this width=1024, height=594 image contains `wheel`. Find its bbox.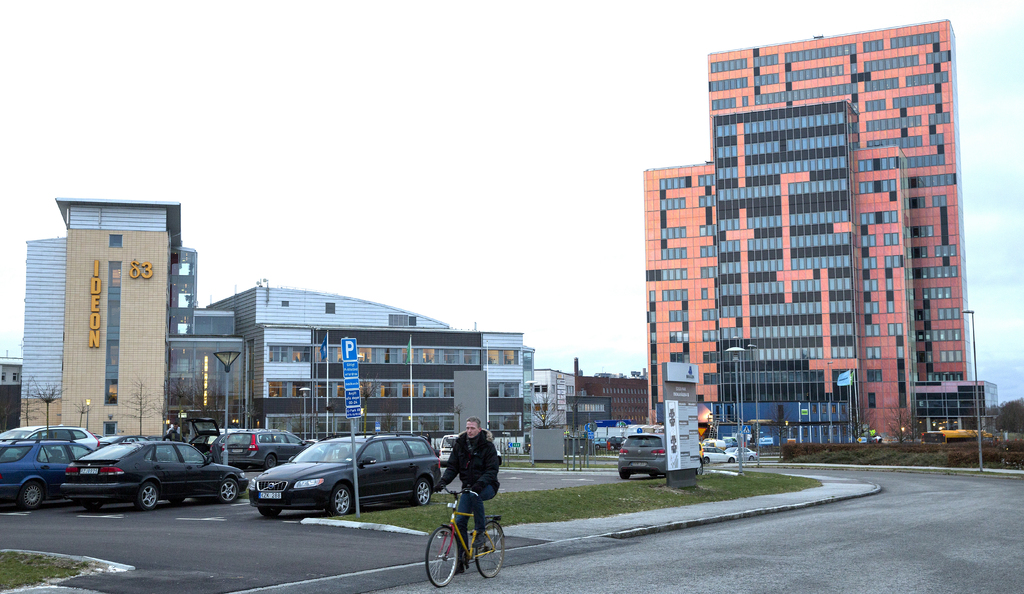
select_region(650, 470, 660, 481).
